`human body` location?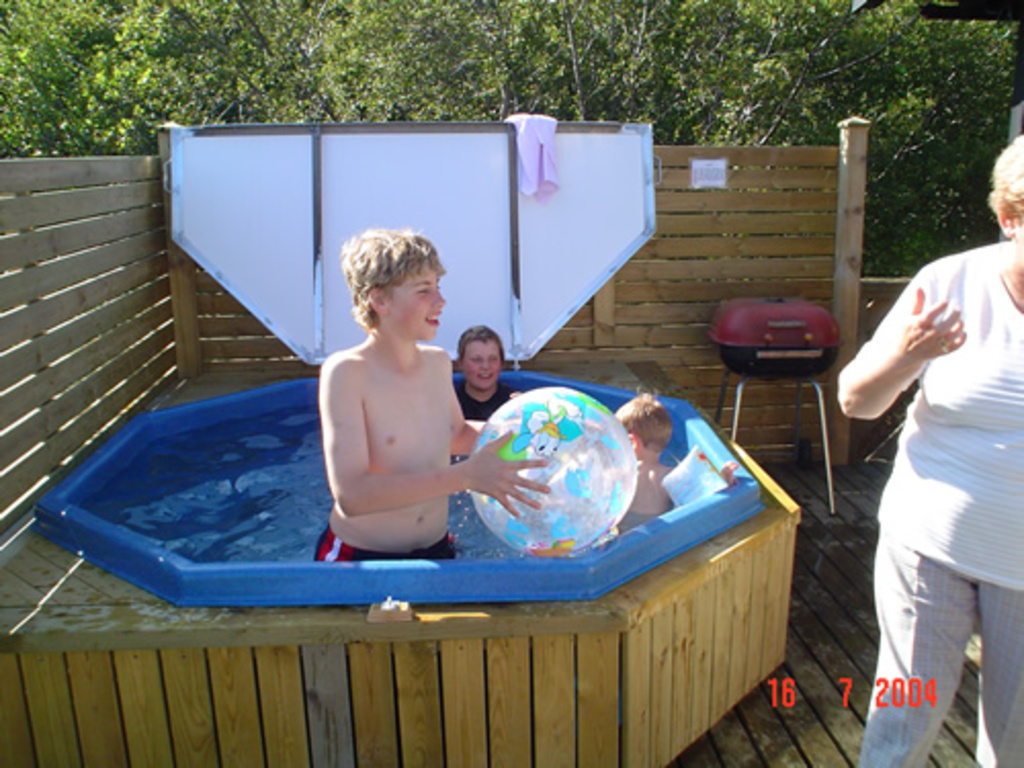
(311, 340, 545, 559)
